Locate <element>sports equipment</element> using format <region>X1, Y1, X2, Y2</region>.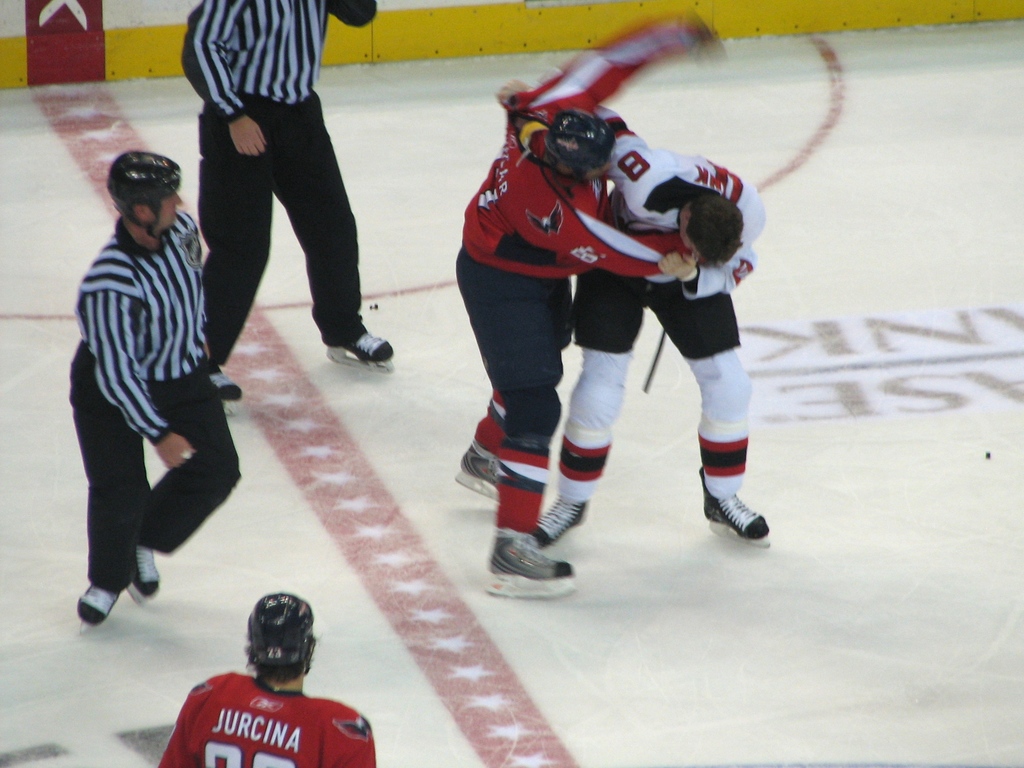
<region>531, 491, 584, 545</region>.
